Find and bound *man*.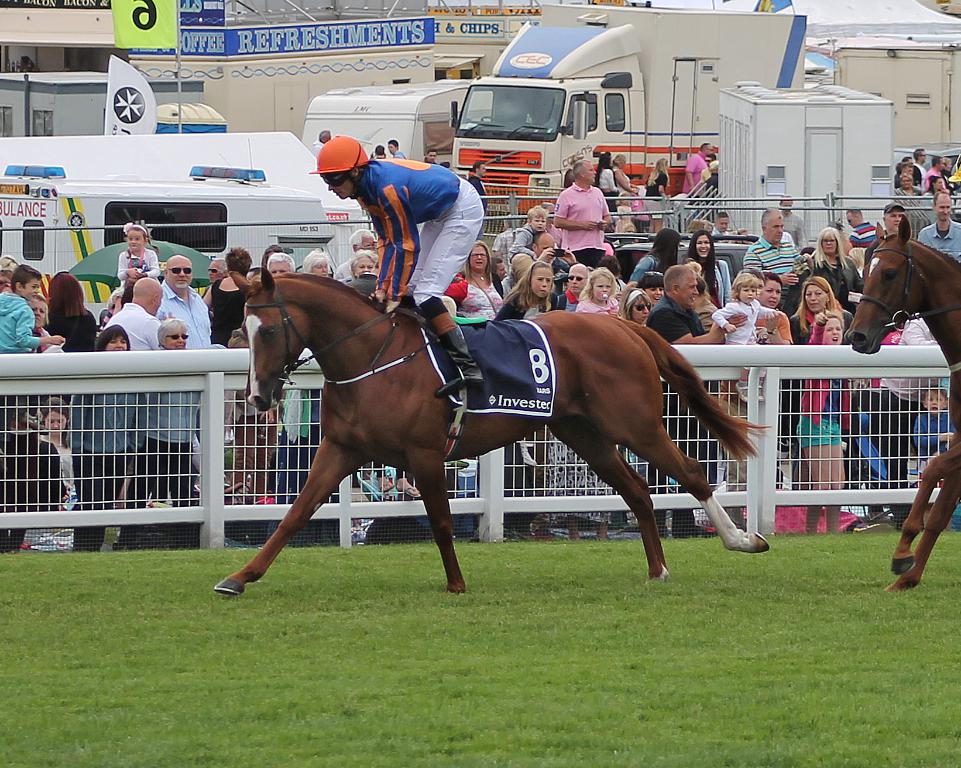
Bound: [x1=711, y1=207, x2=732, y2=245].
